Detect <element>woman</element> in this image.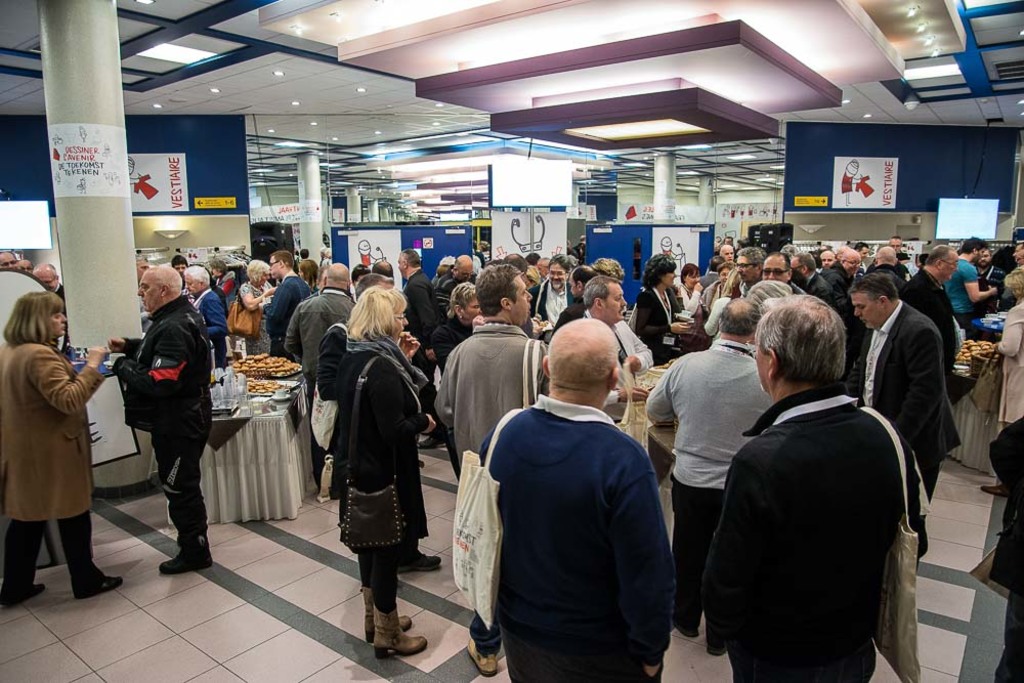
Detection: box(208, 263, 243, 302).
